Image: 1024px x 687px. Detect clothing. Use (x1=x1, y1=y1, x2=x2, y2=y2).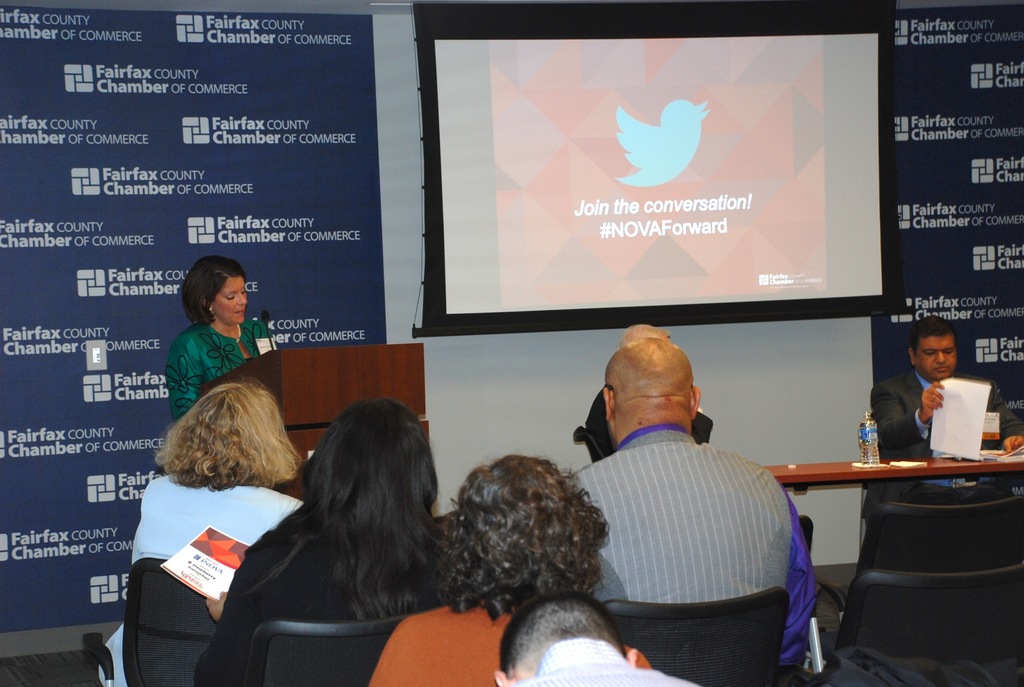
(x1=168, y1=321, x2=277, y2=422).
